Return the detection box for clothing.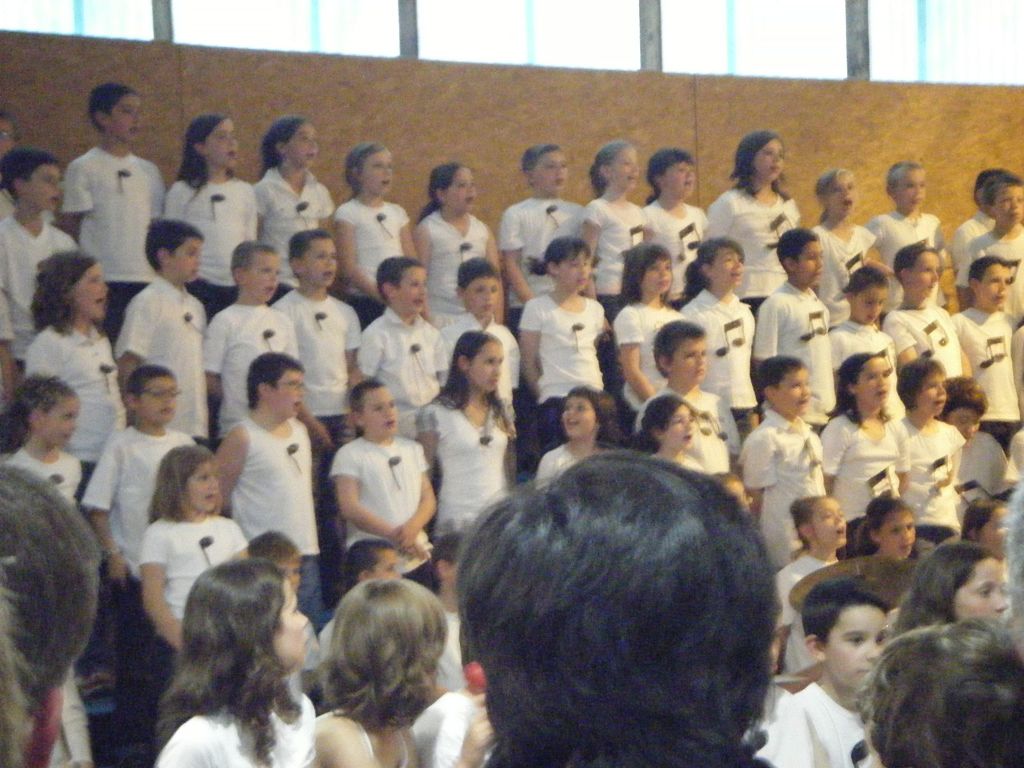
(333,193,407,319).
